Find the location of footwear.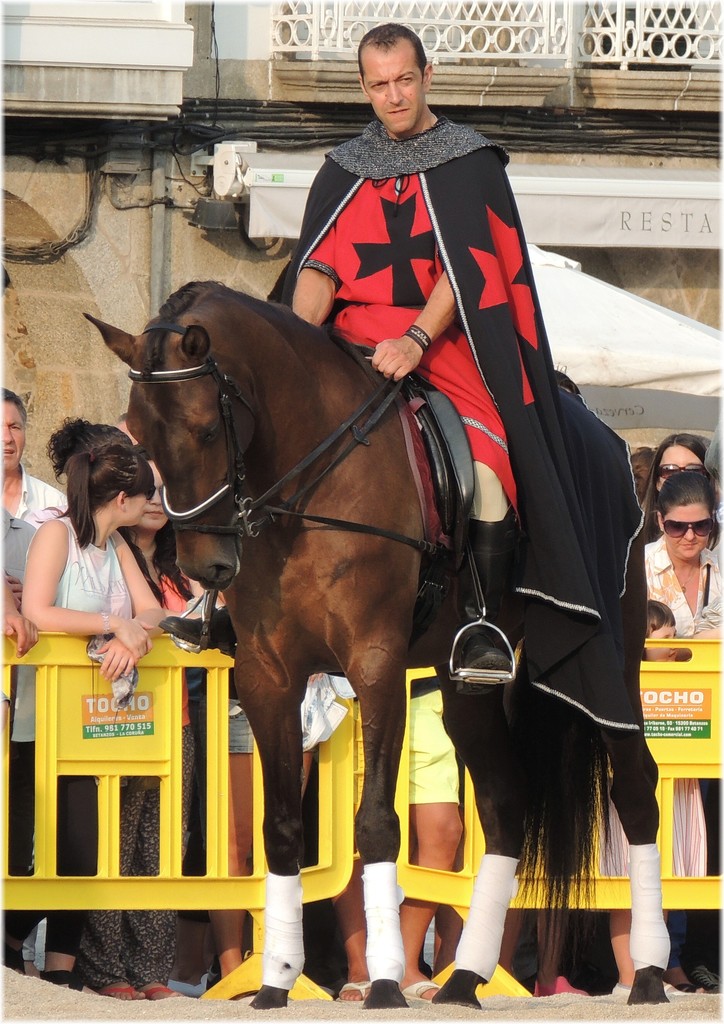
Location: x1=95, y1=974, x2=147, y2=998.
